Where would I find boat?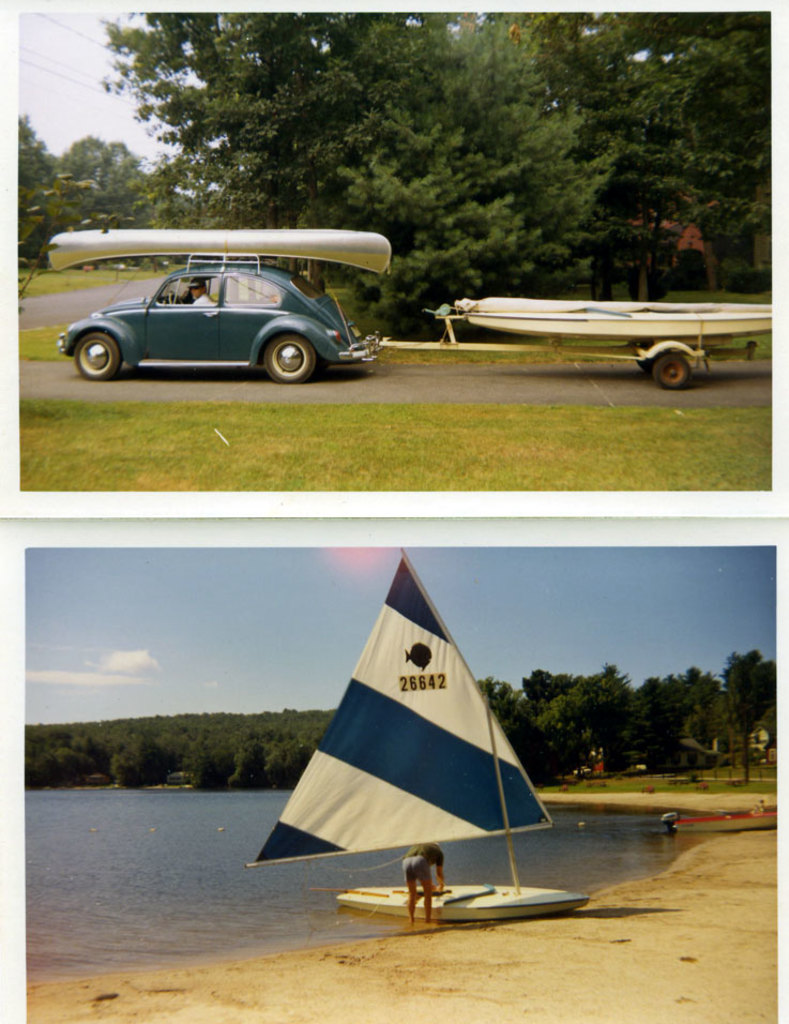
At <box>251,564,589,939</box>.
